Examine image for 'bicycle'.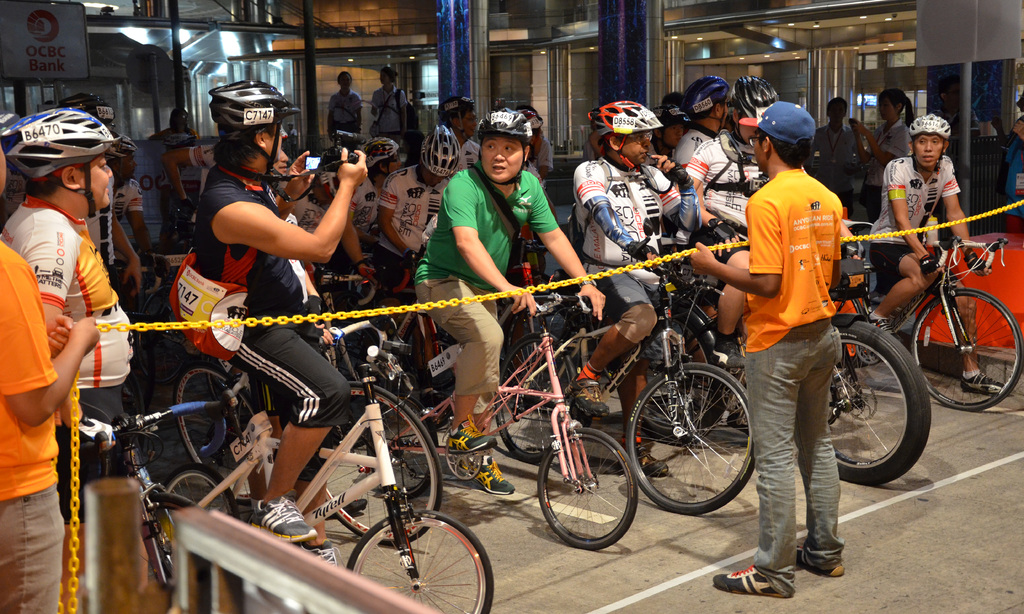
Examination result: 825 225 1023 422.
